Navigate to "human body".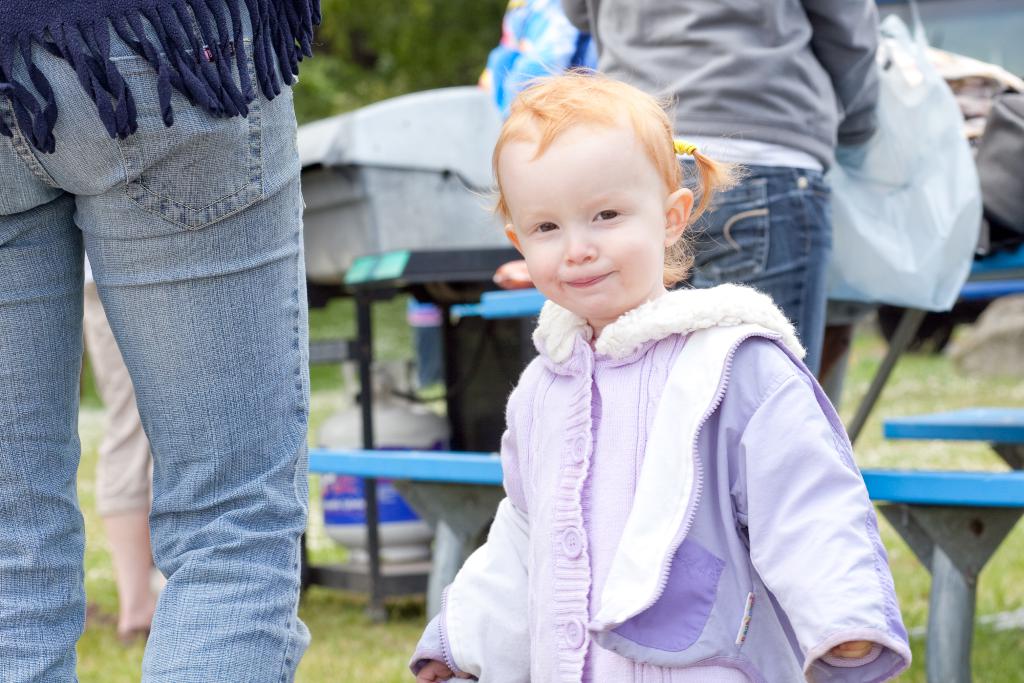
Navigation target: l=0, t=0, r=317, b=682.
